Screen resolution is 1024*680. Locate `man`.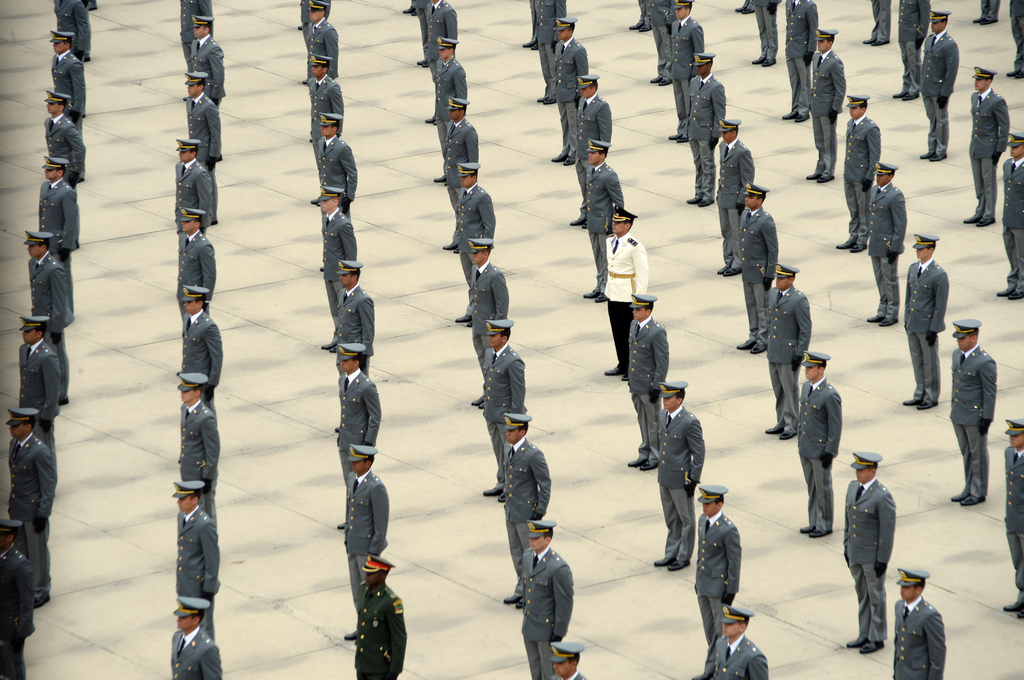
<bbox>865, 163, 902, 326</bbox>.
